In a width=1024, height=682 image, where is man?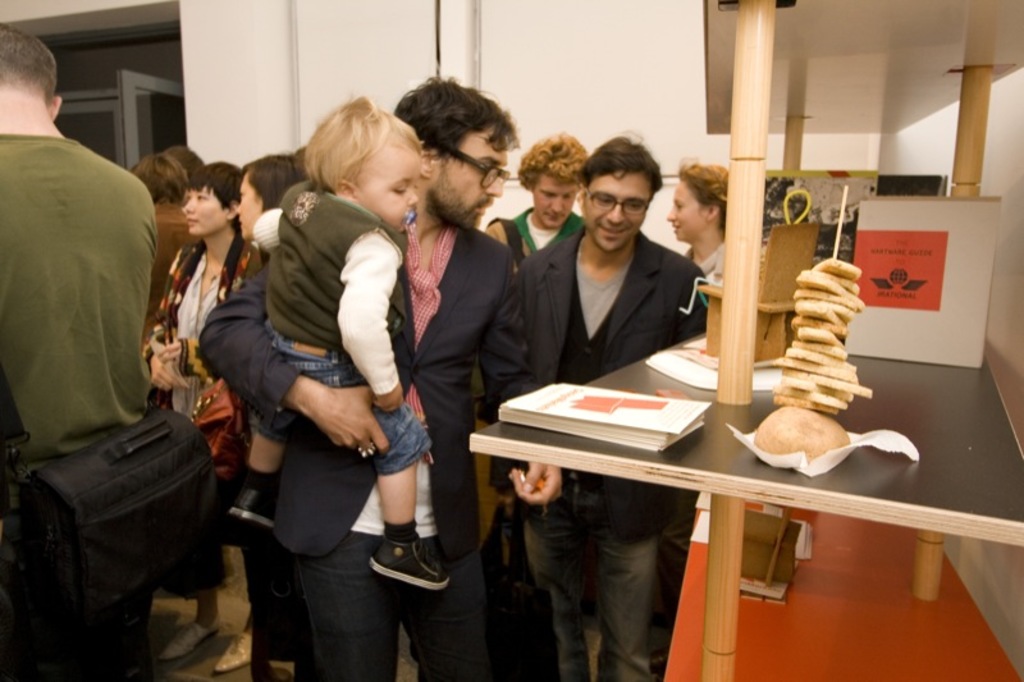
Rect(198, 84, 449, 656).
